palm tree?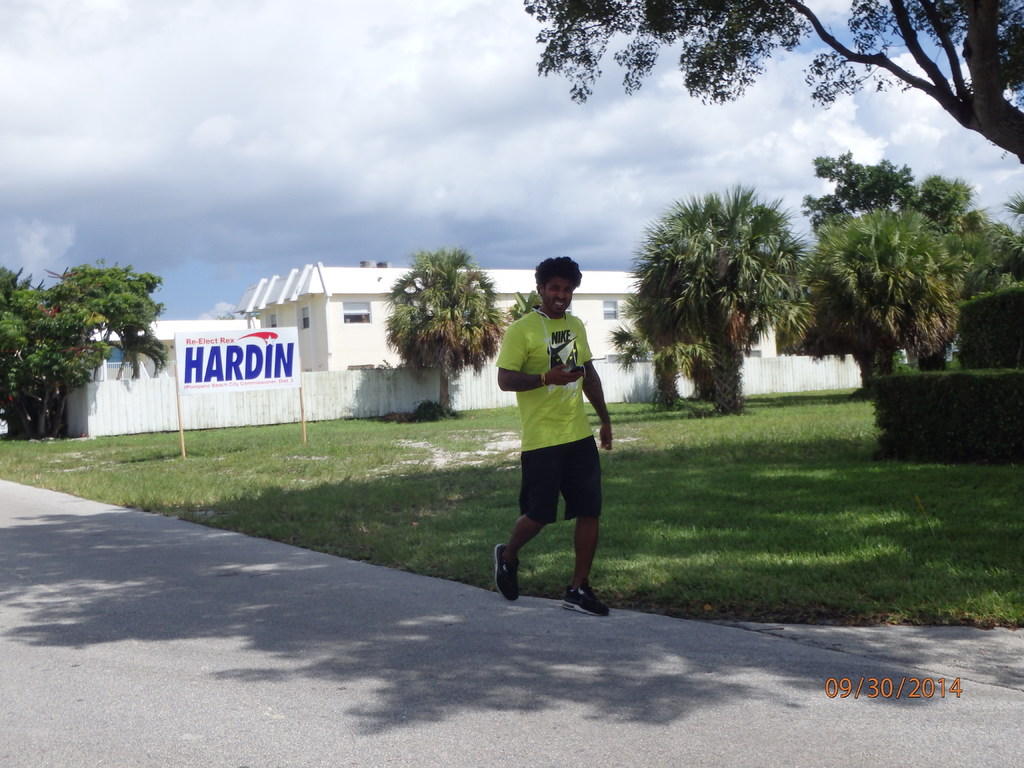
detection(389, 259, 495, 438)
